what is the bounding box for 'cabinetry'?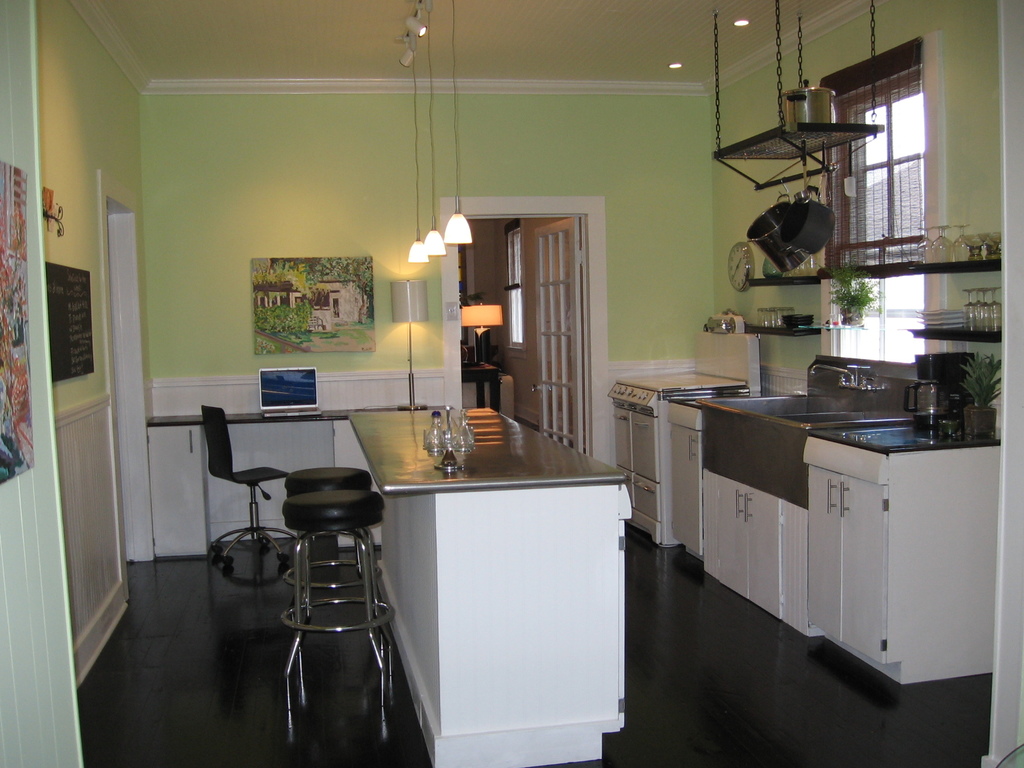
x1=600 y1=396 x2=676 y2=551.
